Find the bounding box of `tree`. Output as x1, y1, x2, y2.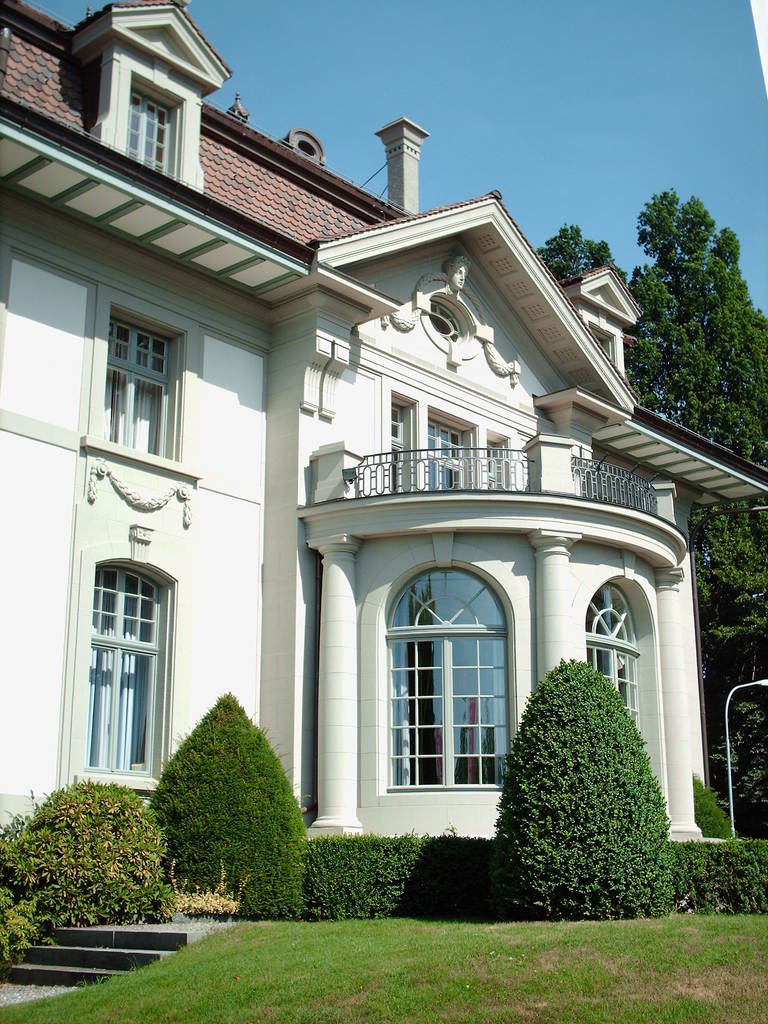
531, 180, 767, 657.
